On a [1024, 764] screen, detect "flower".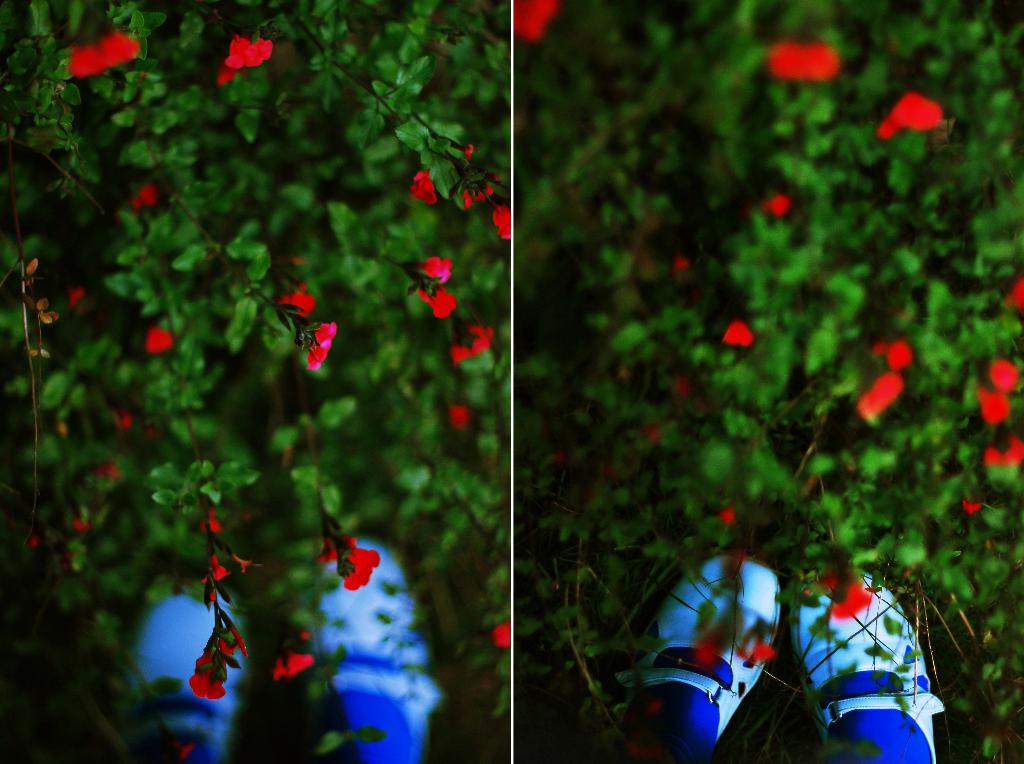
bbox=[1010, 275, 1023, 308].
